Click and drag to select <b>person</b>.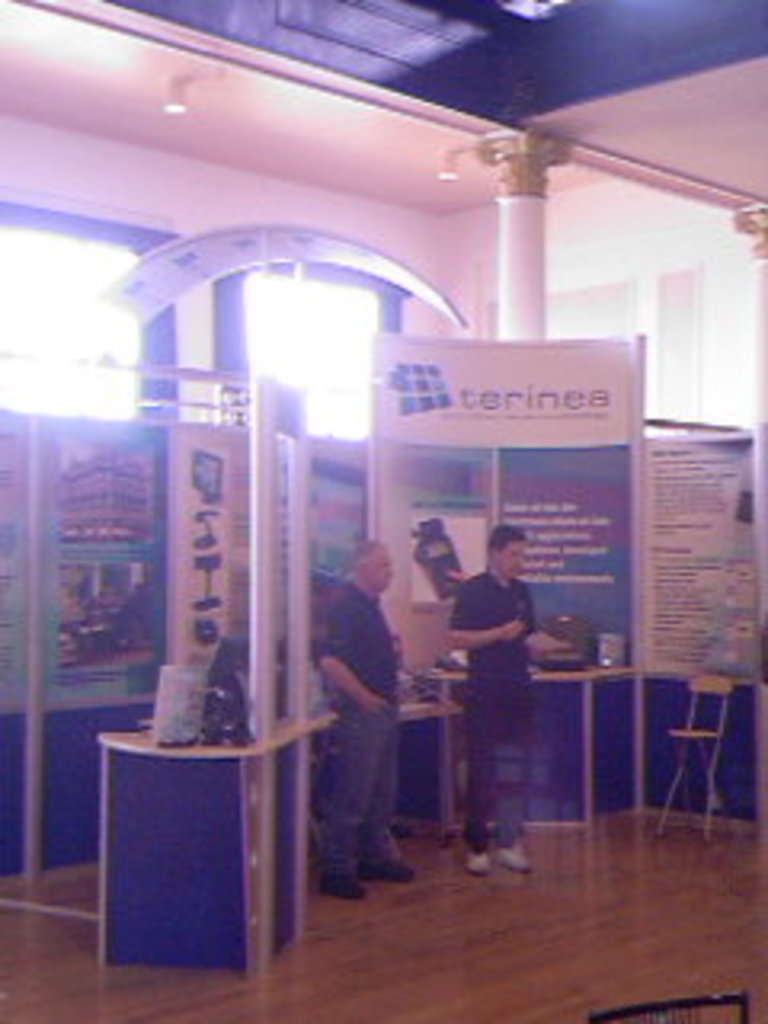
Selection: {"left": 304, "top": 538, "right": 435, "bottom": 902}.
